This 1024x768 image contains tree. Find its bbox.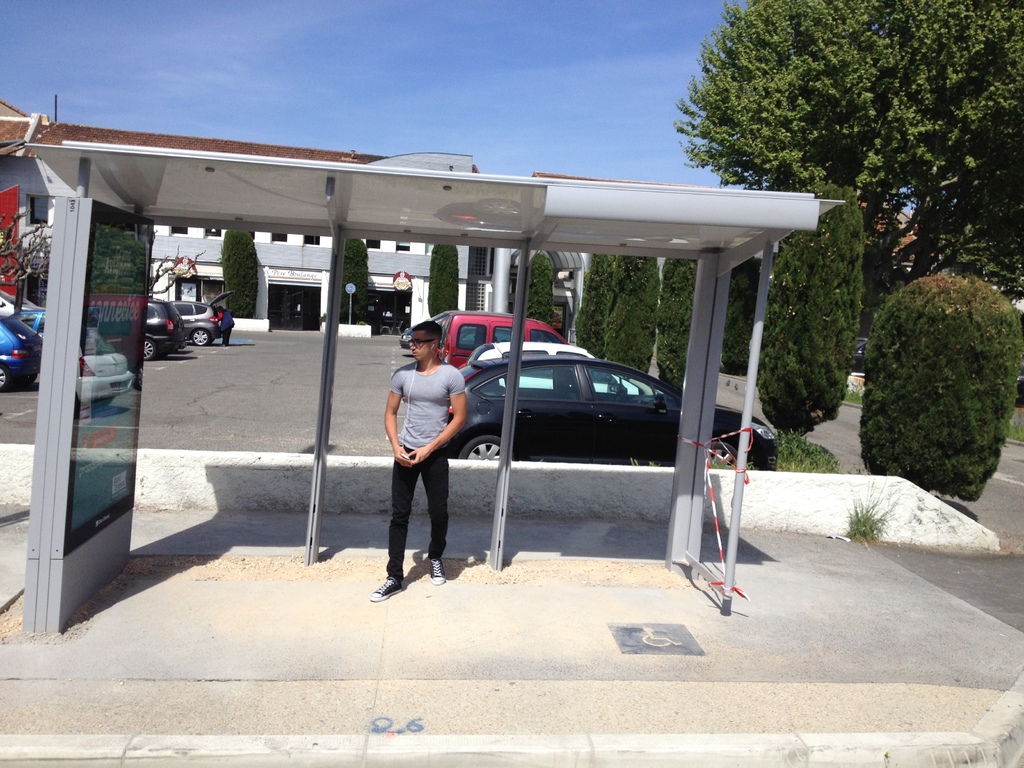
764/183/861/437.
